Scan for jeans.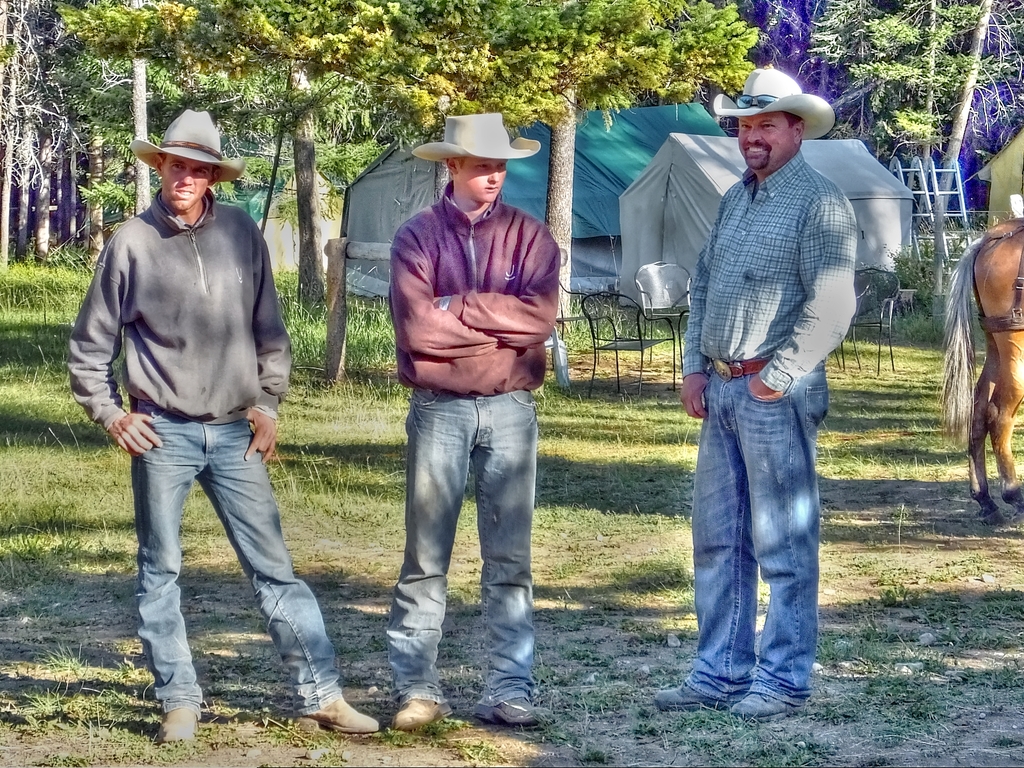
Scan result: (127,402,341,705).
